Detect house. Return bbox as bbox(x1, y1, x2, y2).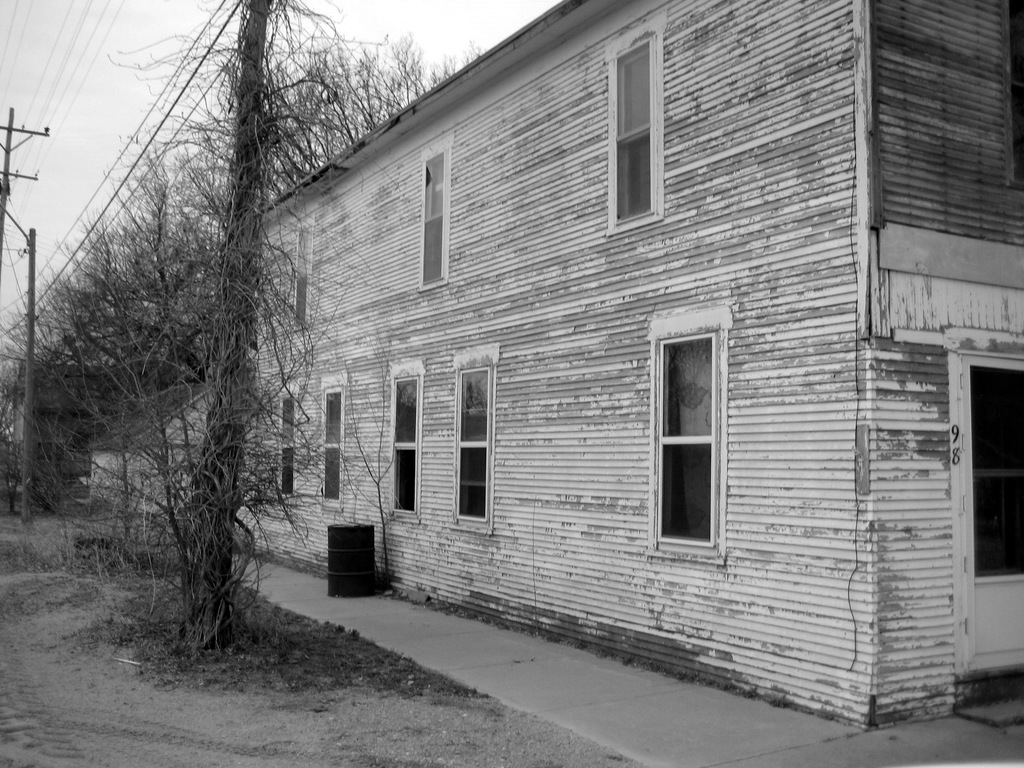
bbox(202, 0, 1023, 672).
